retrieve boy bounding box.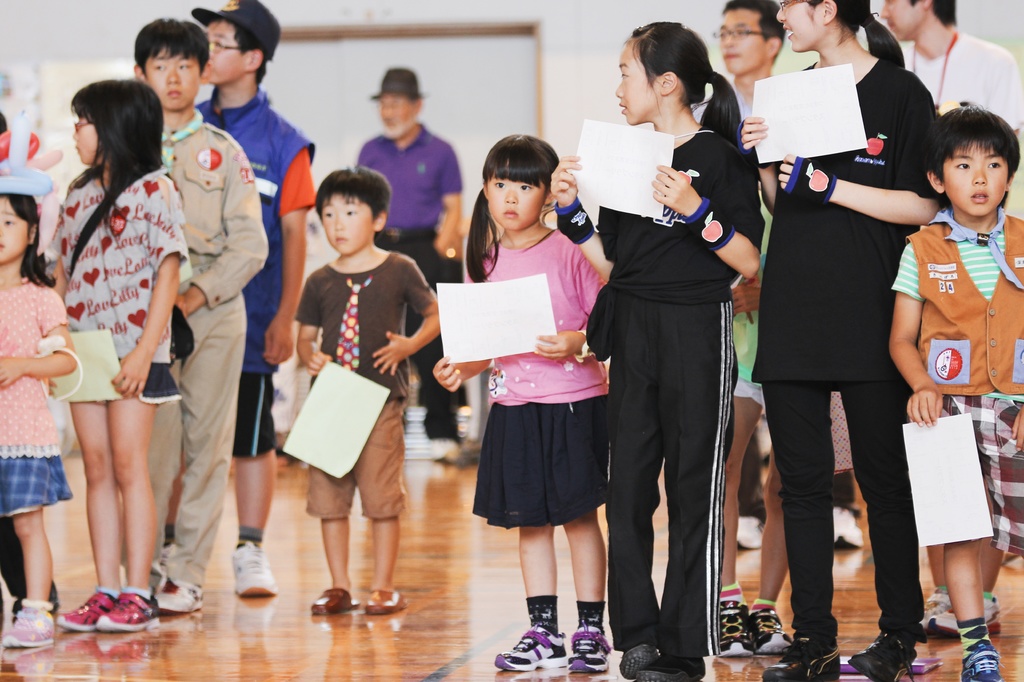
Bounding box: [left=886, top=106, right=1023, bottom=681].
